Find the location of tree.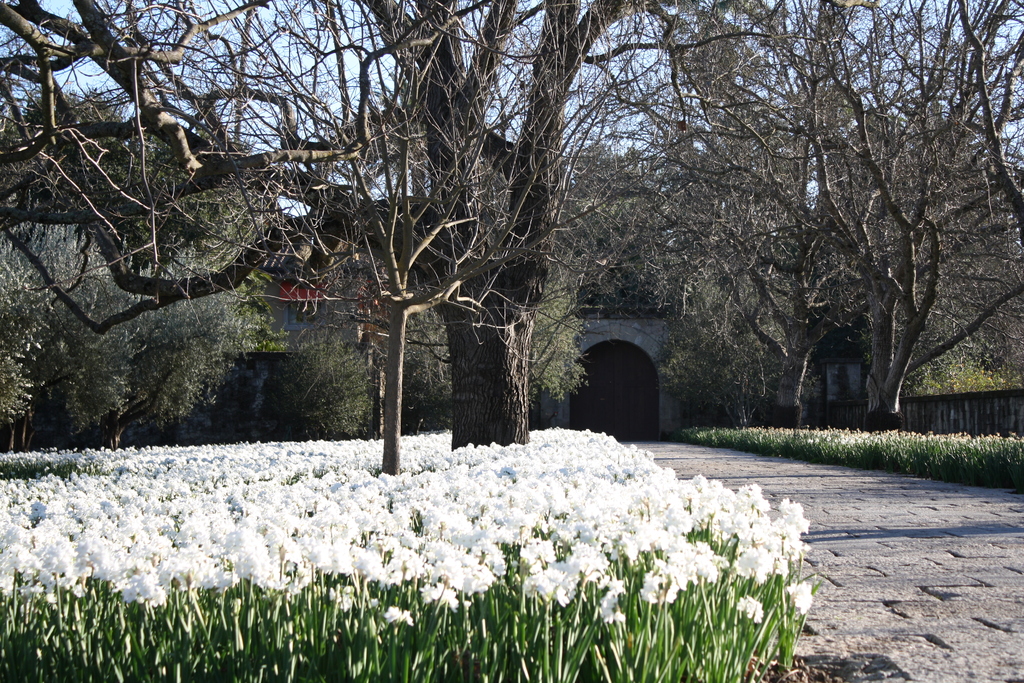
Location: {"left": 0, "top": 0, "right": 676, "bottom": 434}.
